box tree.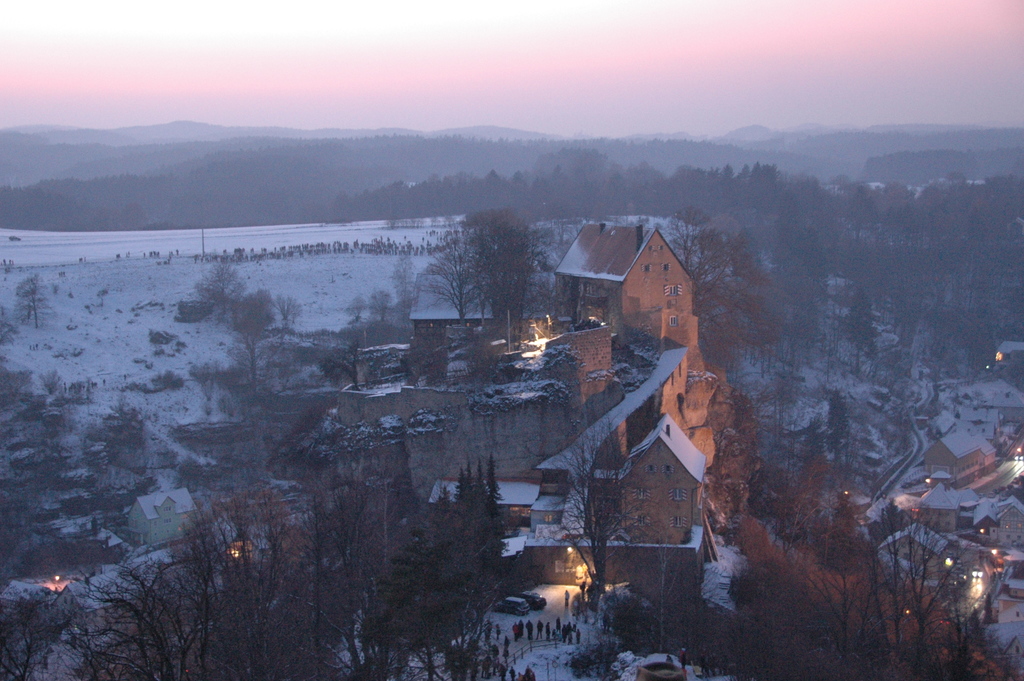
[12, 277, 54, 327].
